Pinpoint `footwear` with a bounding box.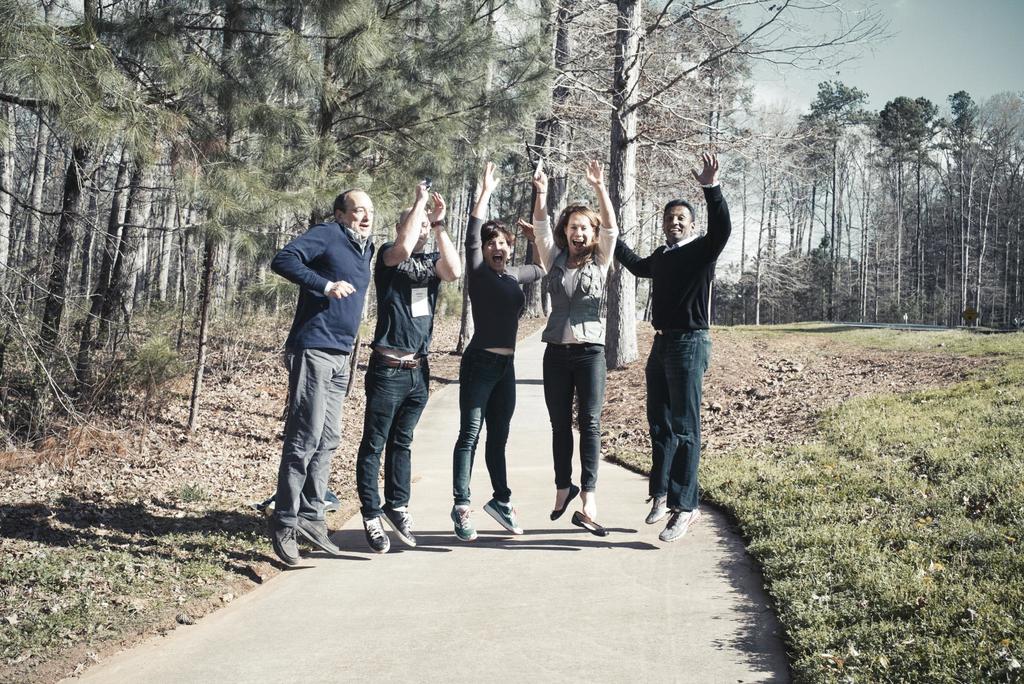
[306,517,340,555].
